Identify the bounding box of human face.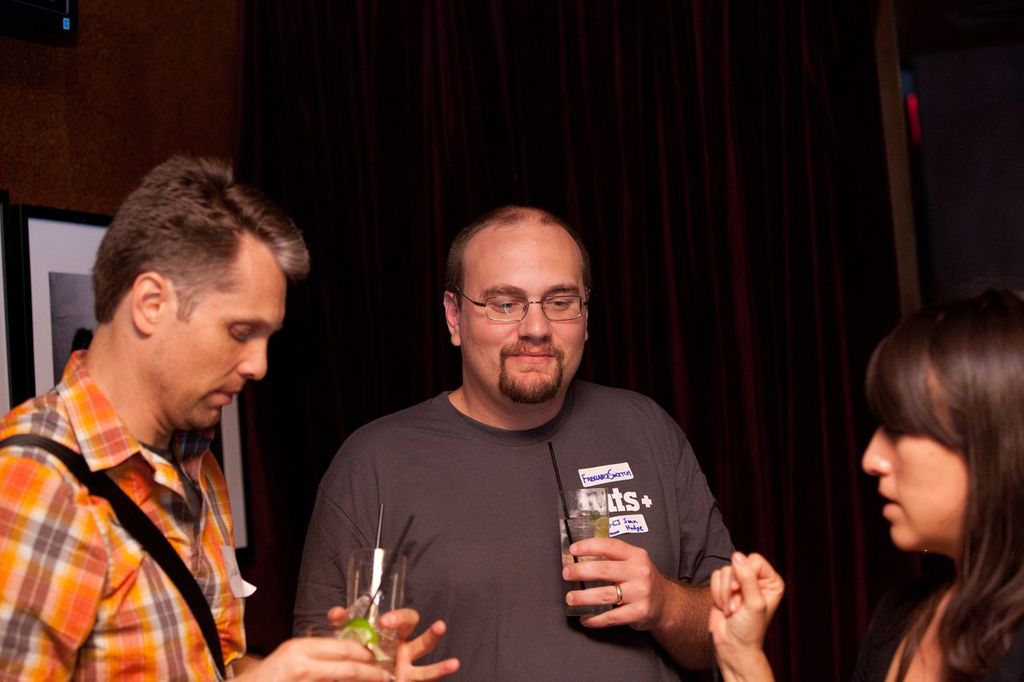
rect(160, 273, 291, 429).
